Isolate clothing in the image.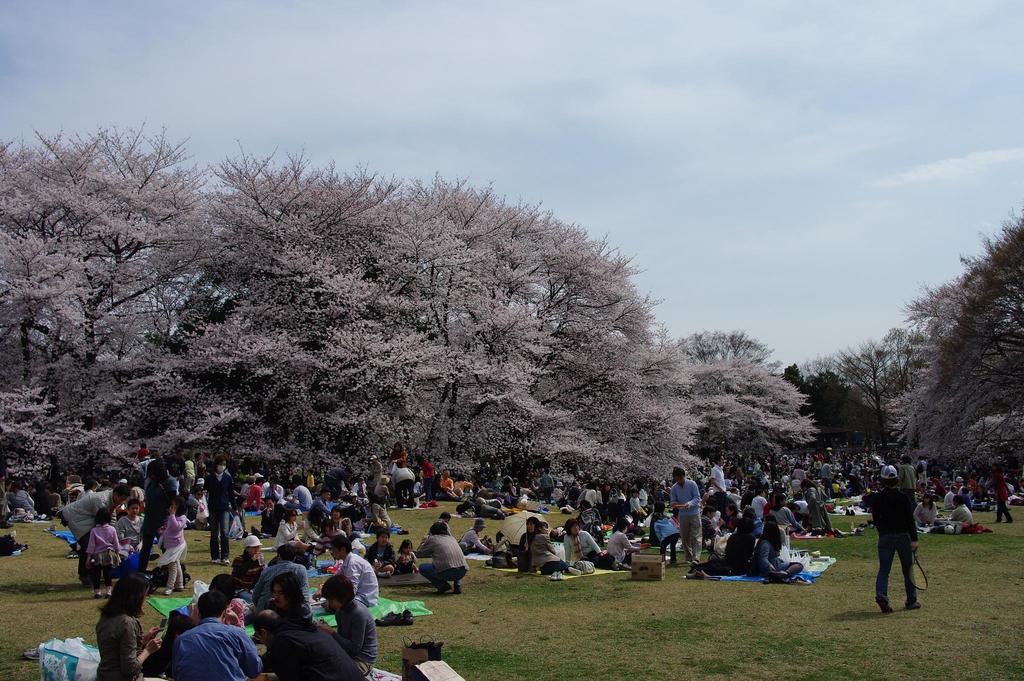
Isolated region: 63:494:110:569.
